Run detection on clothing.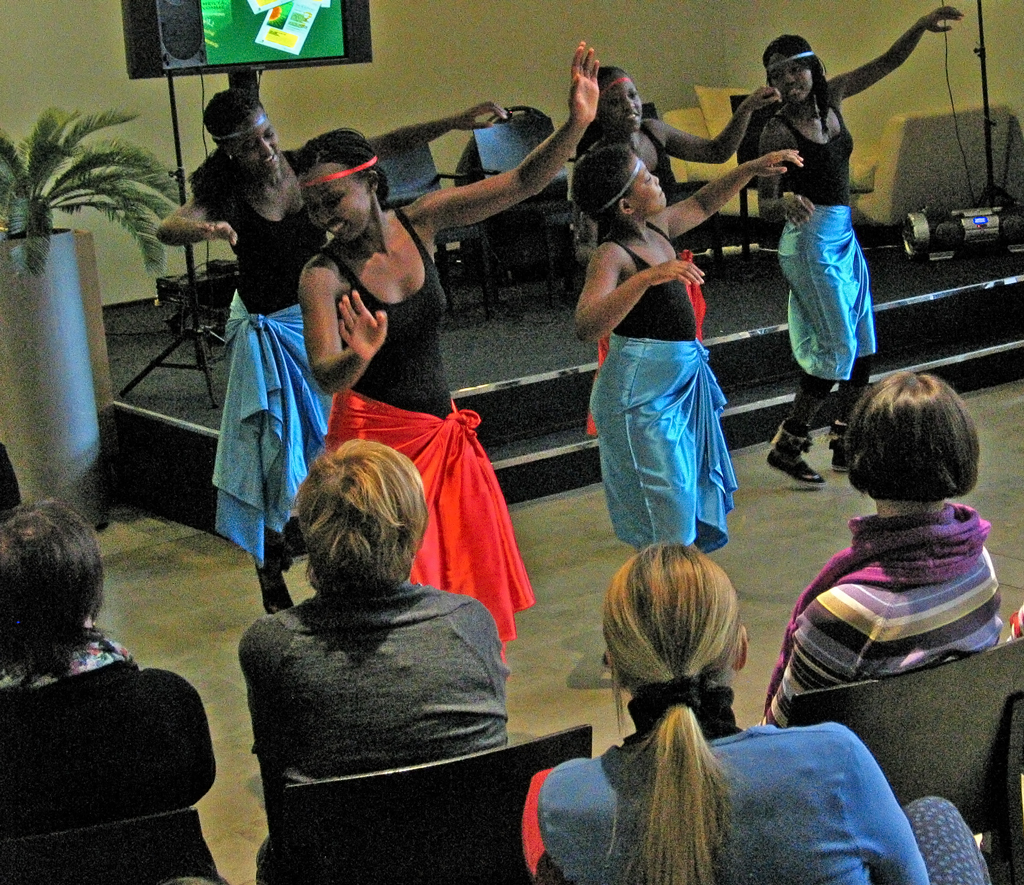
Result: (771, 105, 879, 426).
